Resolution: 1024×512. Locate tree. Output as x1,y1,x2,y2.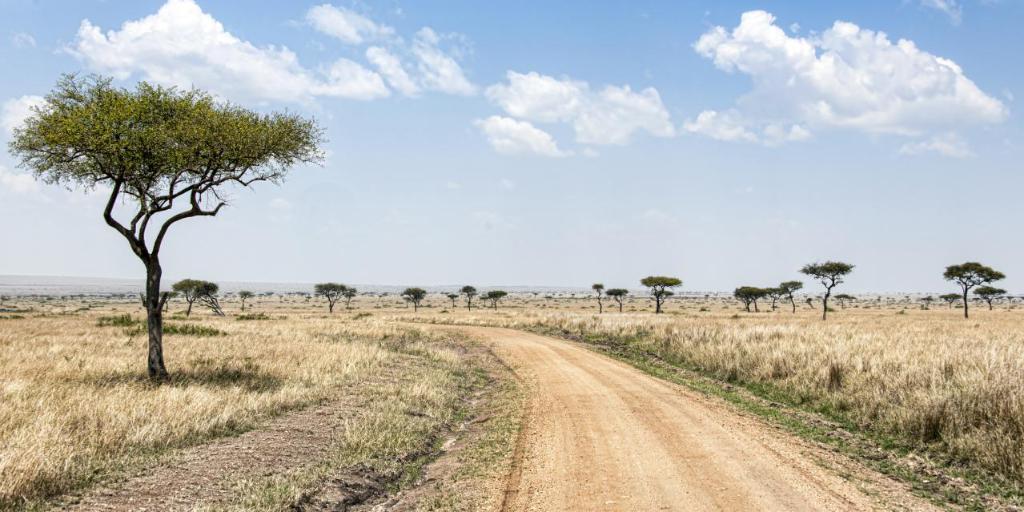
942,259,1004,316.
